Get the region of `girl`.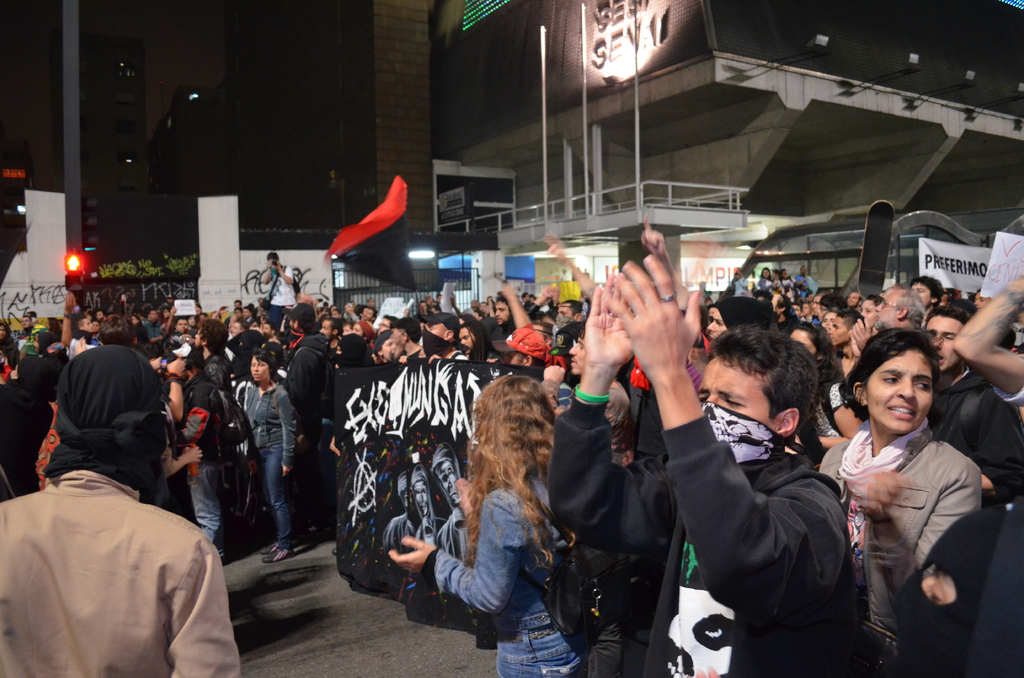
[x1=385, y1=371, x2=590, y2=672].
